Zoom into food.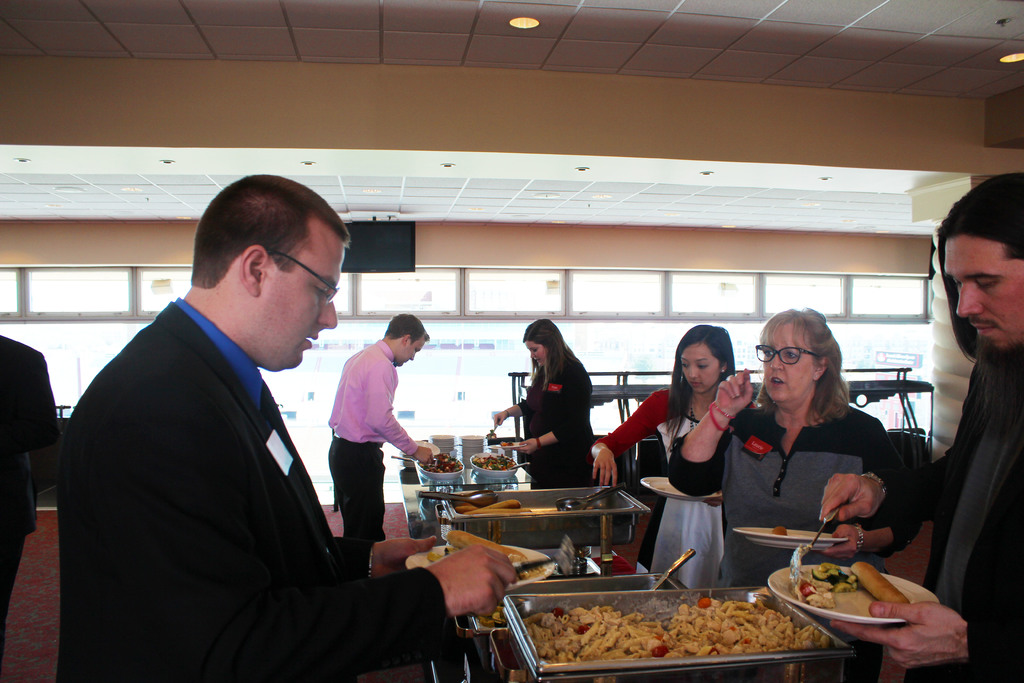
Zoom target: 412, 452, 462, 475.
